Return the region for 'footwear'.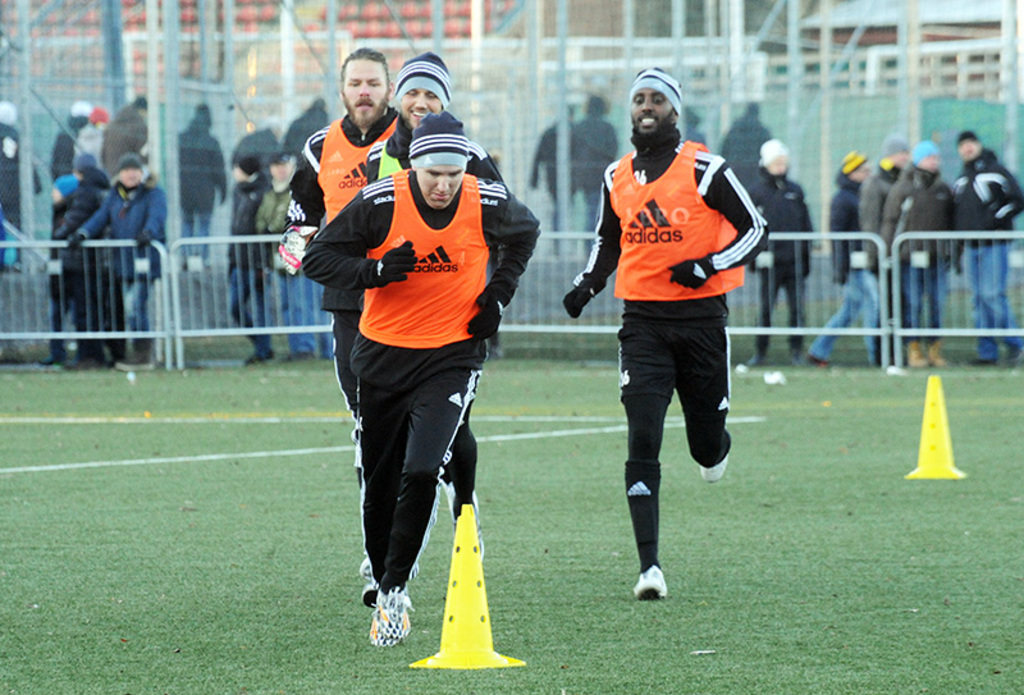
box(700, 453, 732, 486).
